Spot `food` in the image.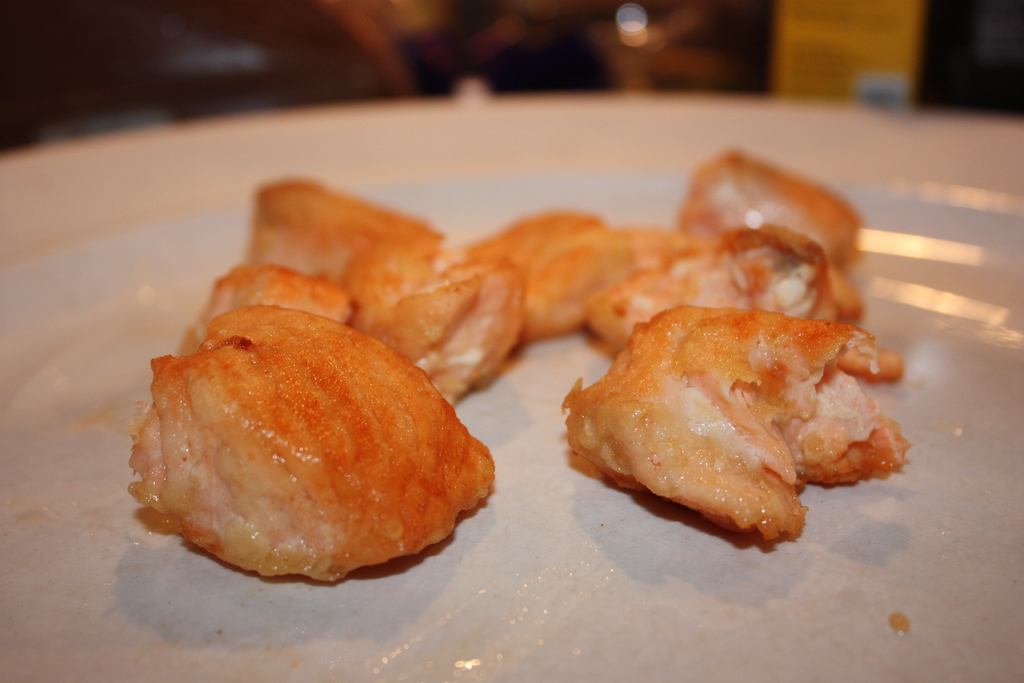
`food` found at 132,306,500,584.
